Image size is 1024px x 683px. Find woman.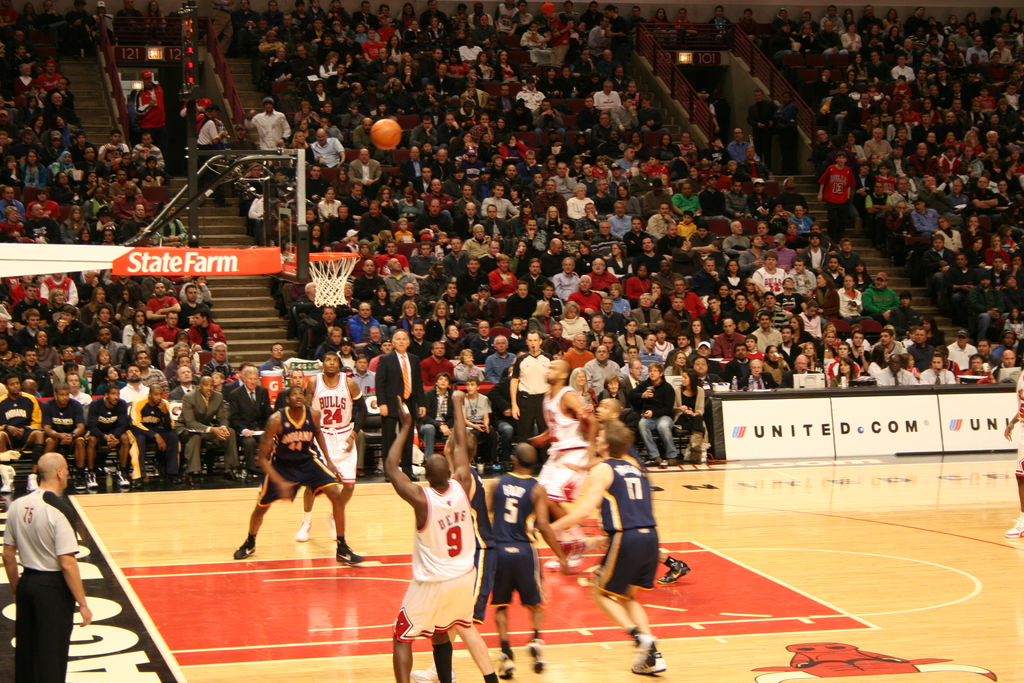
left=893, top=98, right=921, bottom=131.
